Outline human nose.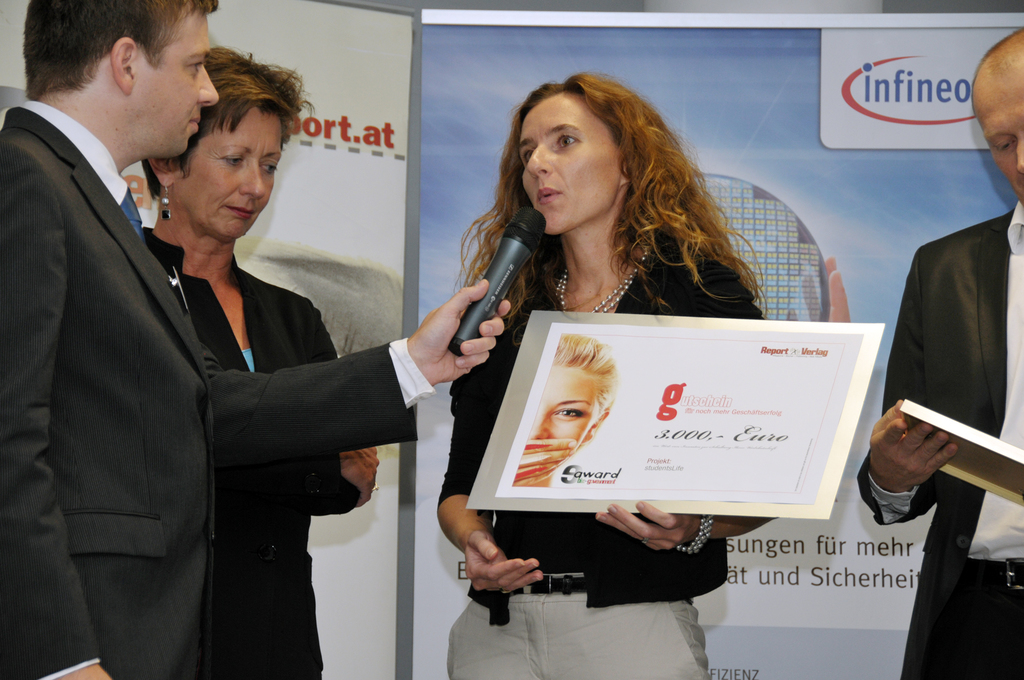
Outline: Rect(527, 143, 549, 174).
